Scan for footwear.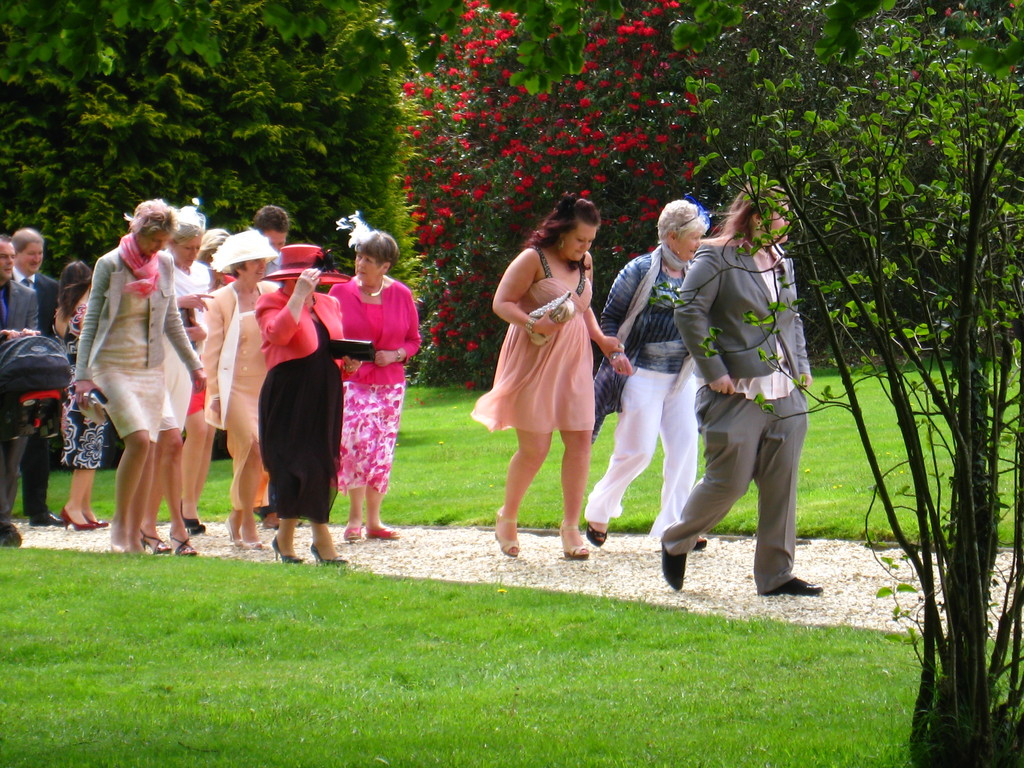
Scan result: (758,575,831,598).
